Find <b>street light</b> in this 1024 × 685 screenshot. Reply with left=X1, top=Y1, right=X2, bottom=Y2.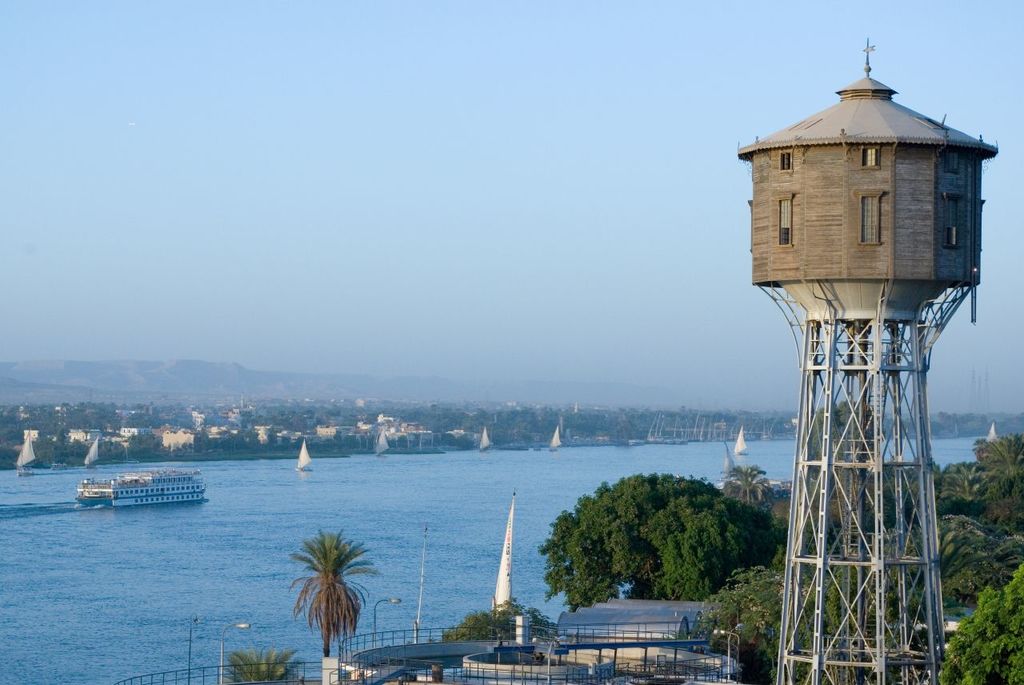
left=218, top=622, right=248, bottom=683.
